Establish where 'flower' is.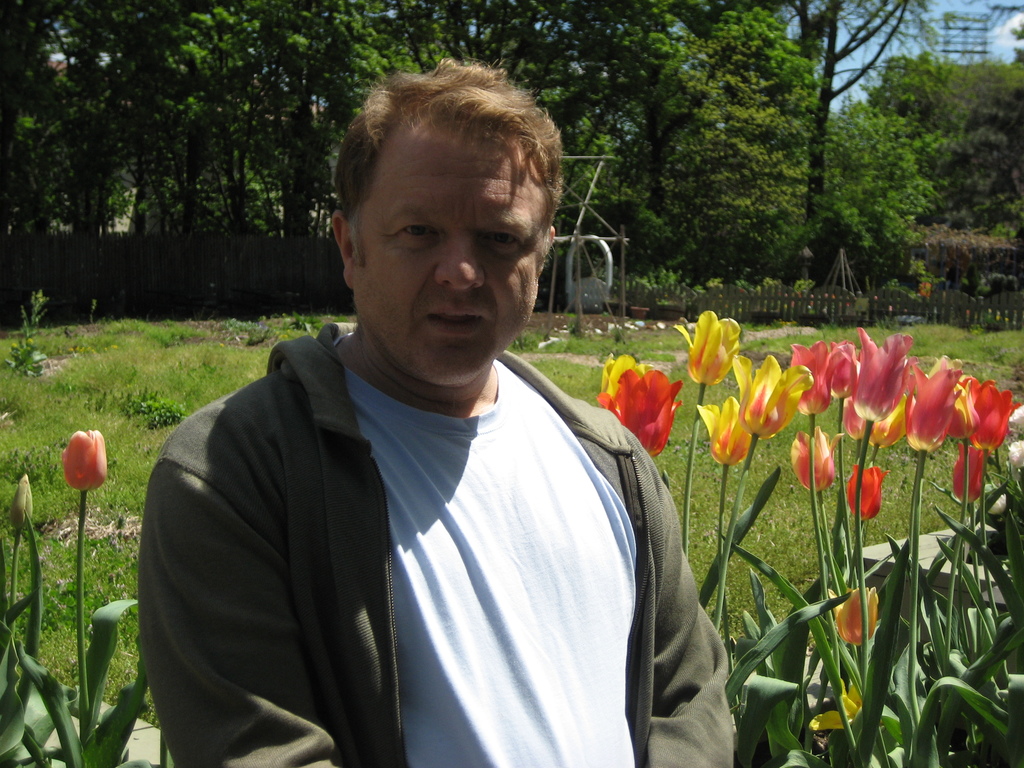
Established at BBox(872, 390, 907, 442).
